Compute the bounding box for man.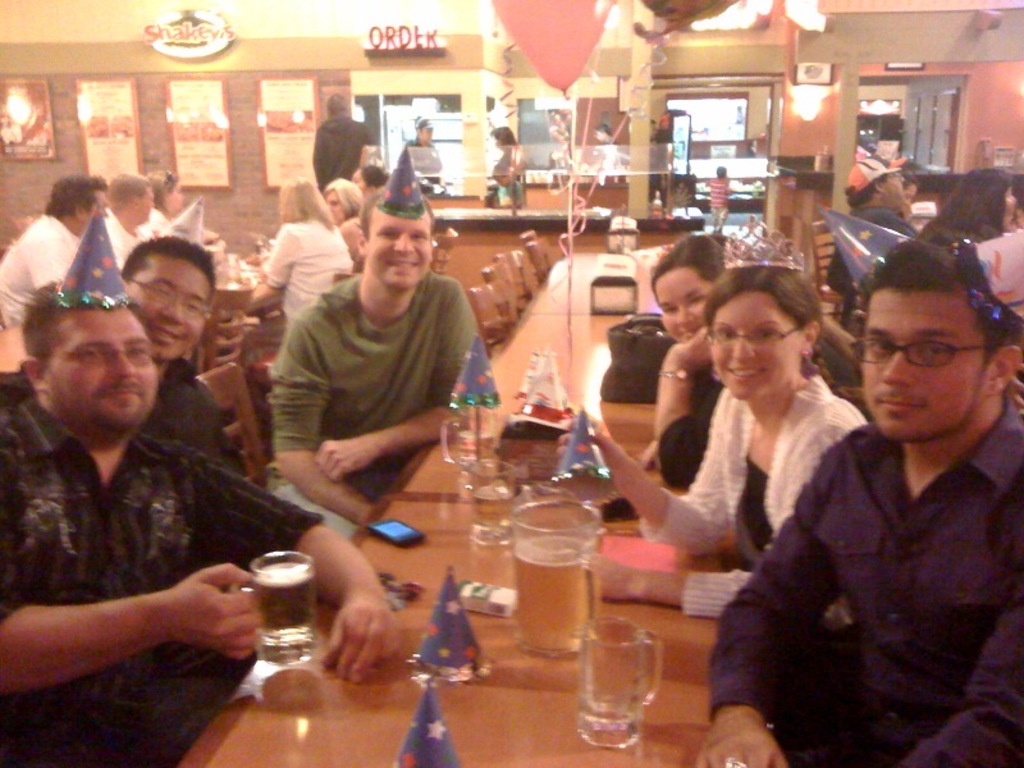
select_region(0, 178, 115, 325).
